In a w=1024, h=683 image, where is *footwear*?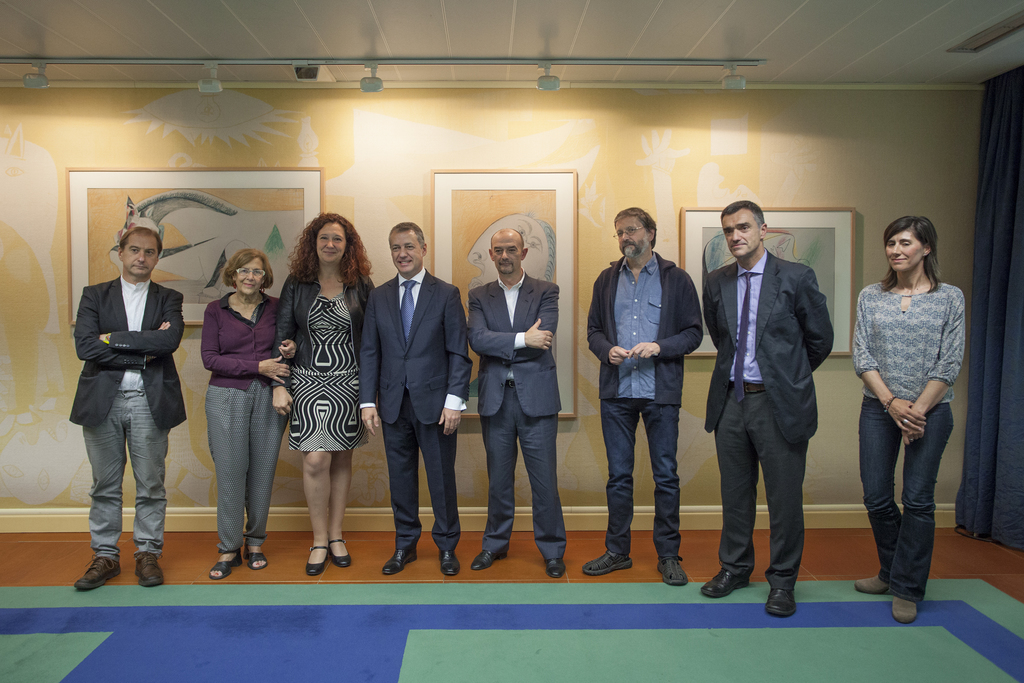
BBox(470, 547, 506, 571).
